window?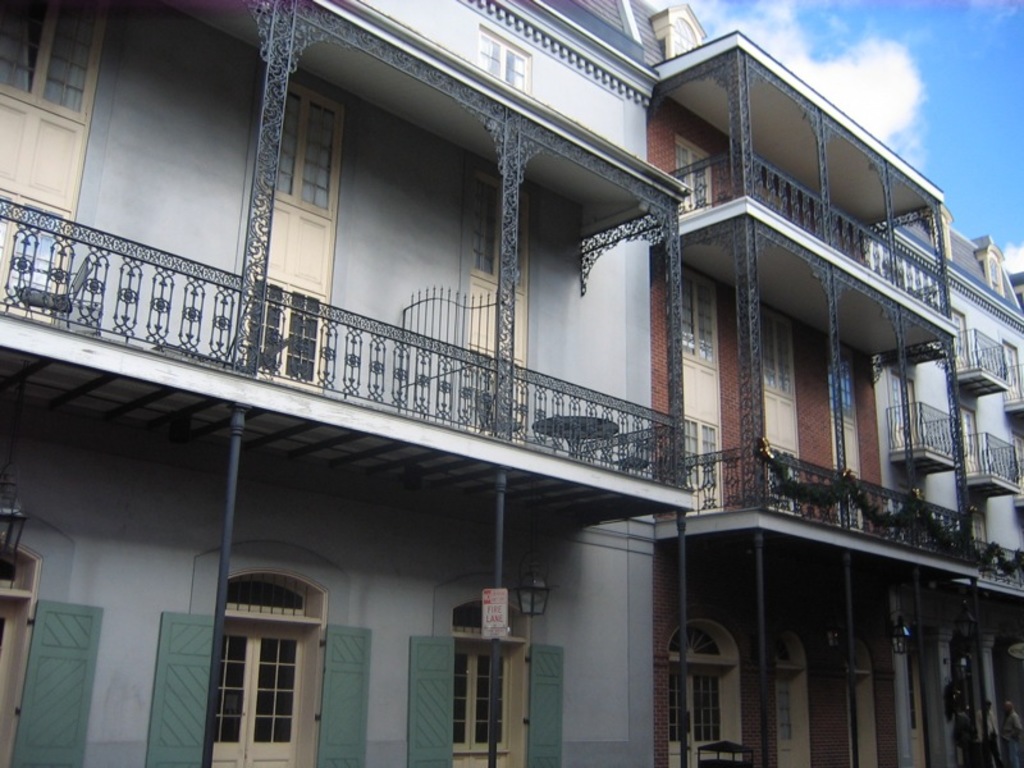
{"left": 824, "top": 343, "right": 858, "bottom": 421}
